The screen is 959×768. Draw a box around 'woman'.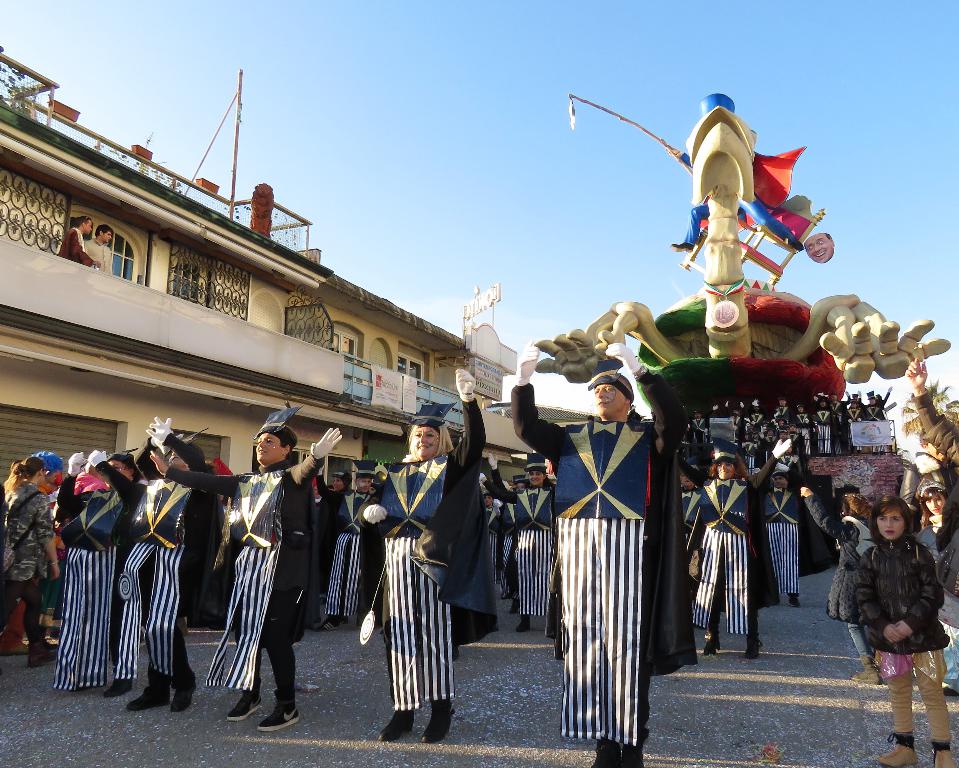
x1=913 y1=472 x2=958 y2=568.
